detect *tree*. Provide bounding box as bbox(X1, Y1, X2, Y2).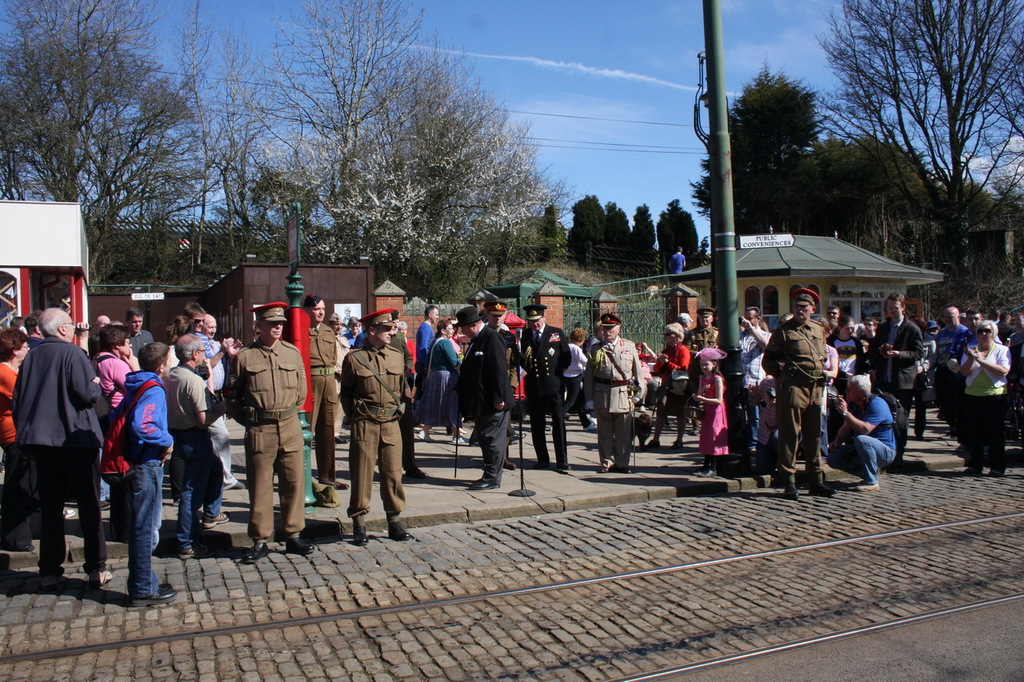
bbox(298, 38, 563, 285).
